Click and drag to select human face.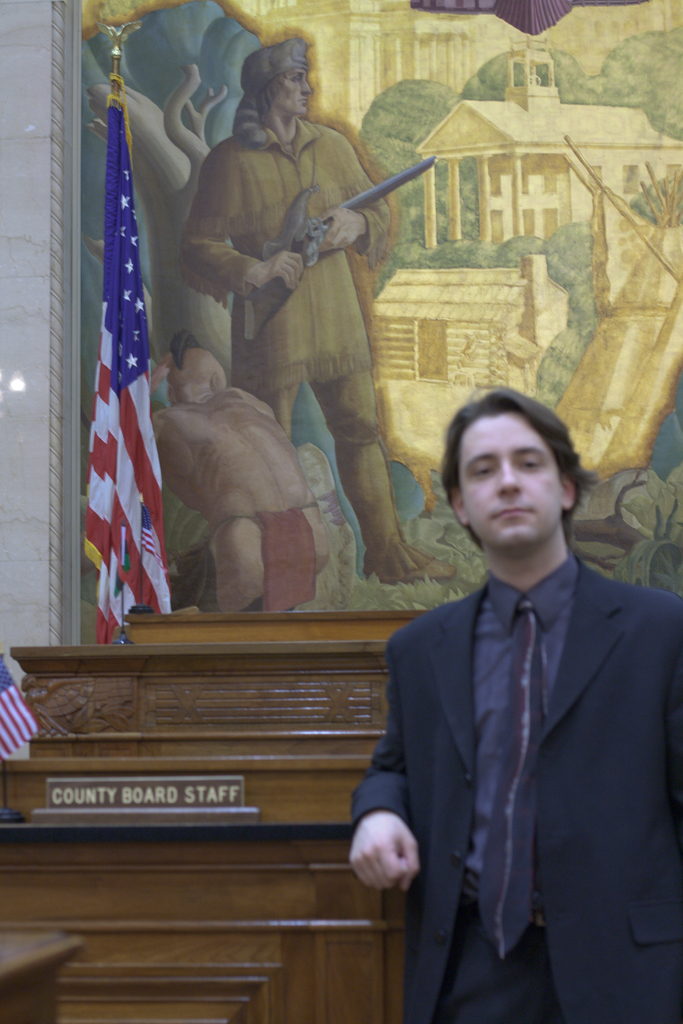
Selection: [left=271, top=64, right=313, bottom=116].
